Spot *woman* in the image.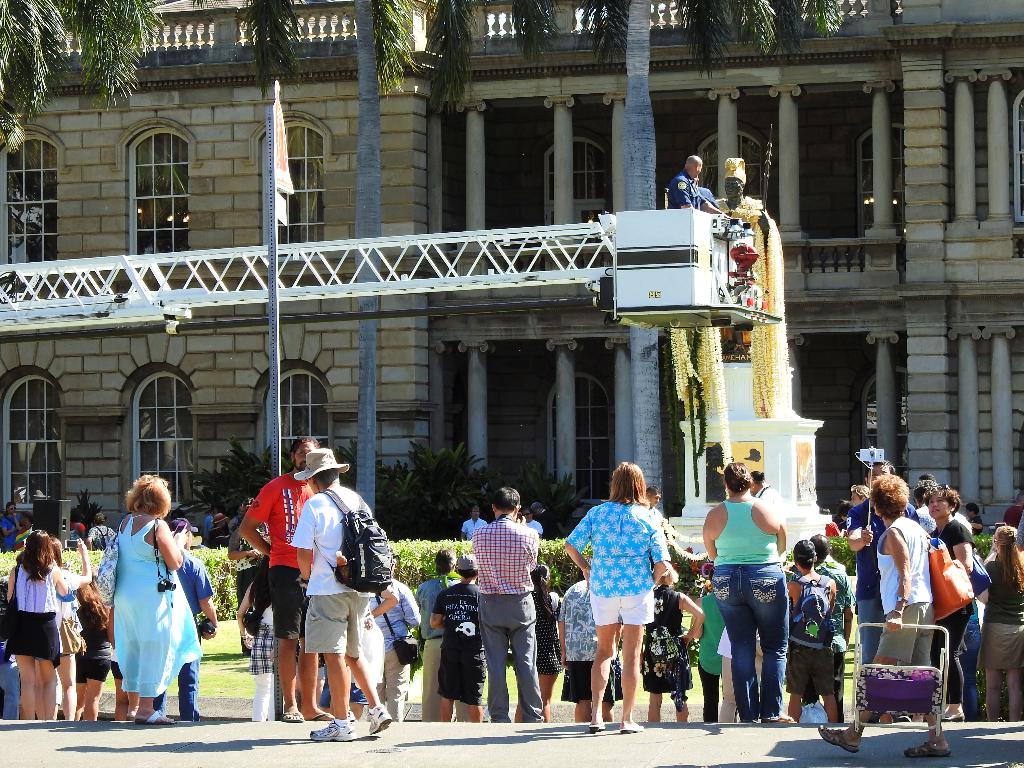
*woman* found at locate(922, 487, 976, 721).
